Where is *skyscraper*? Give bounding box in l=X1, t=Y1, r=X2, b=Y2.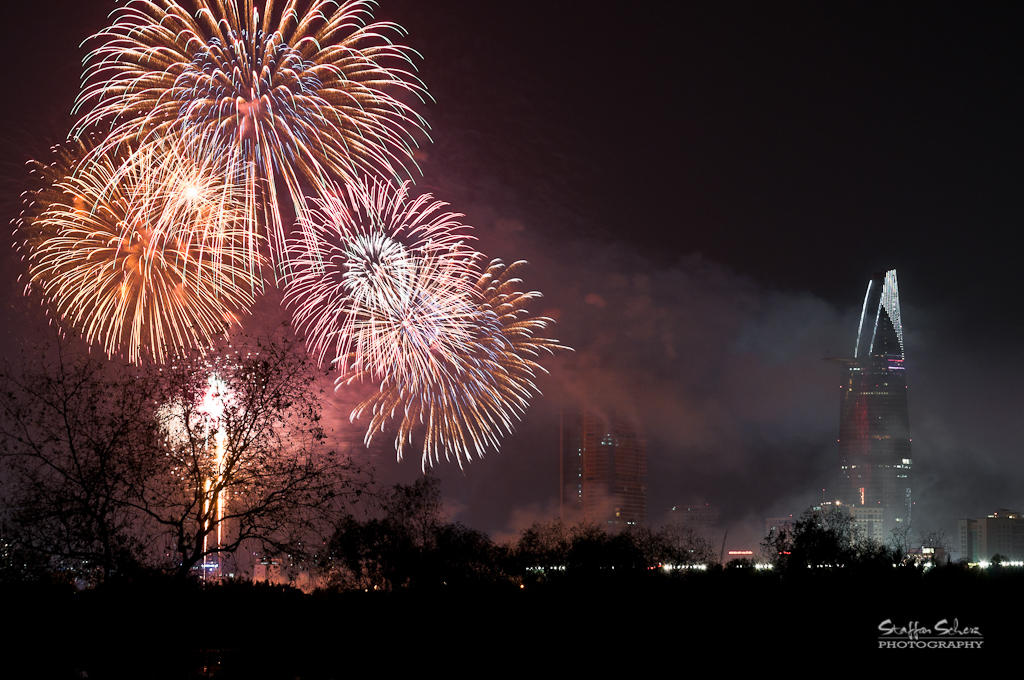
l=841, t=247, r=937, b=551.
